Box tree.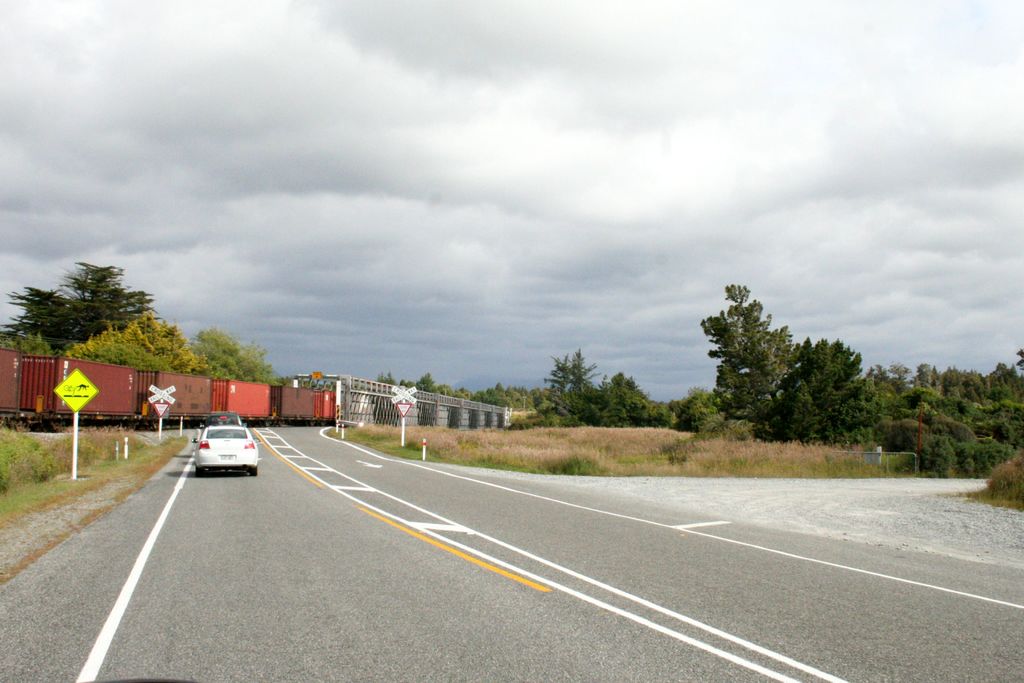
[left=774, top=329, right=888, bottom=449].
